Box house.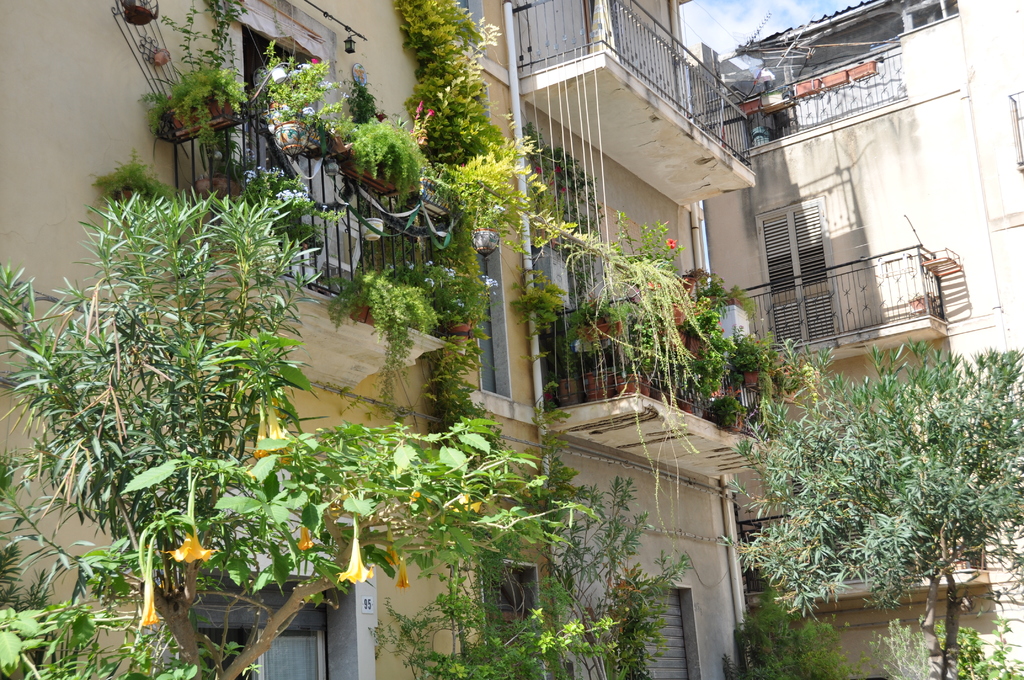
BBox(0, 0, 758, 679).
